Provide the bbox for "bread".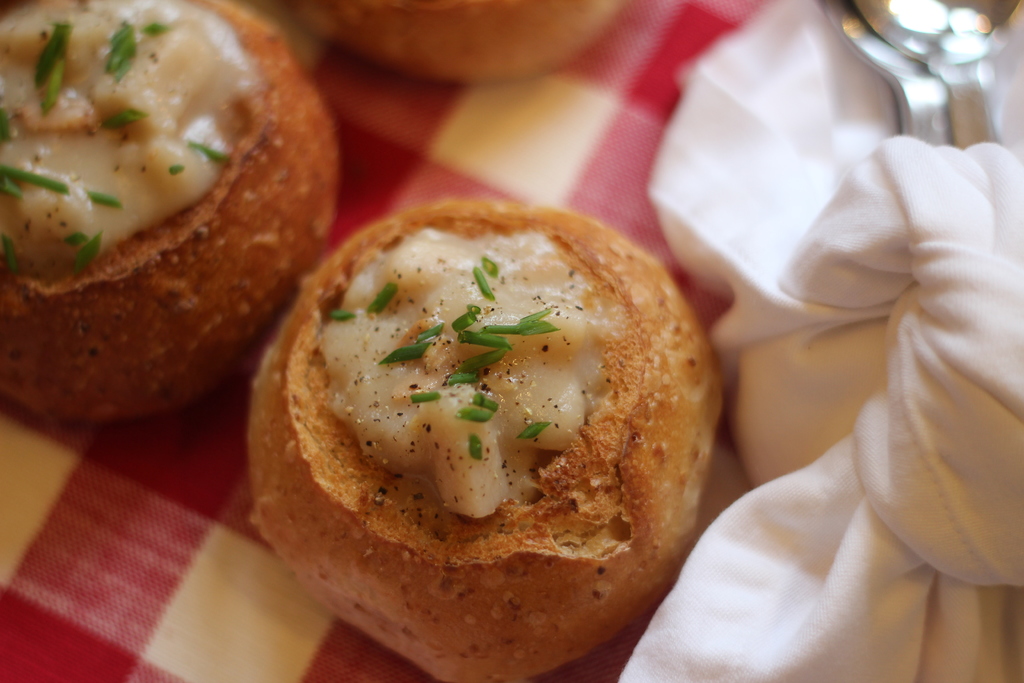
0:0:325:420.
